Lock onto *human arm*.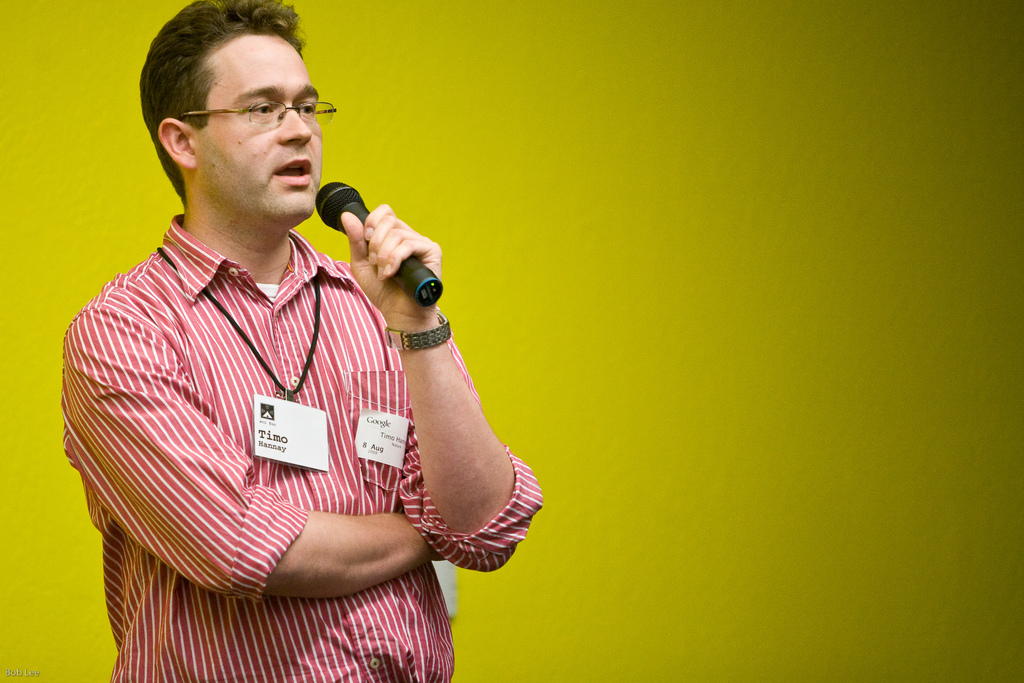
Locked: 346,220,527,594.
